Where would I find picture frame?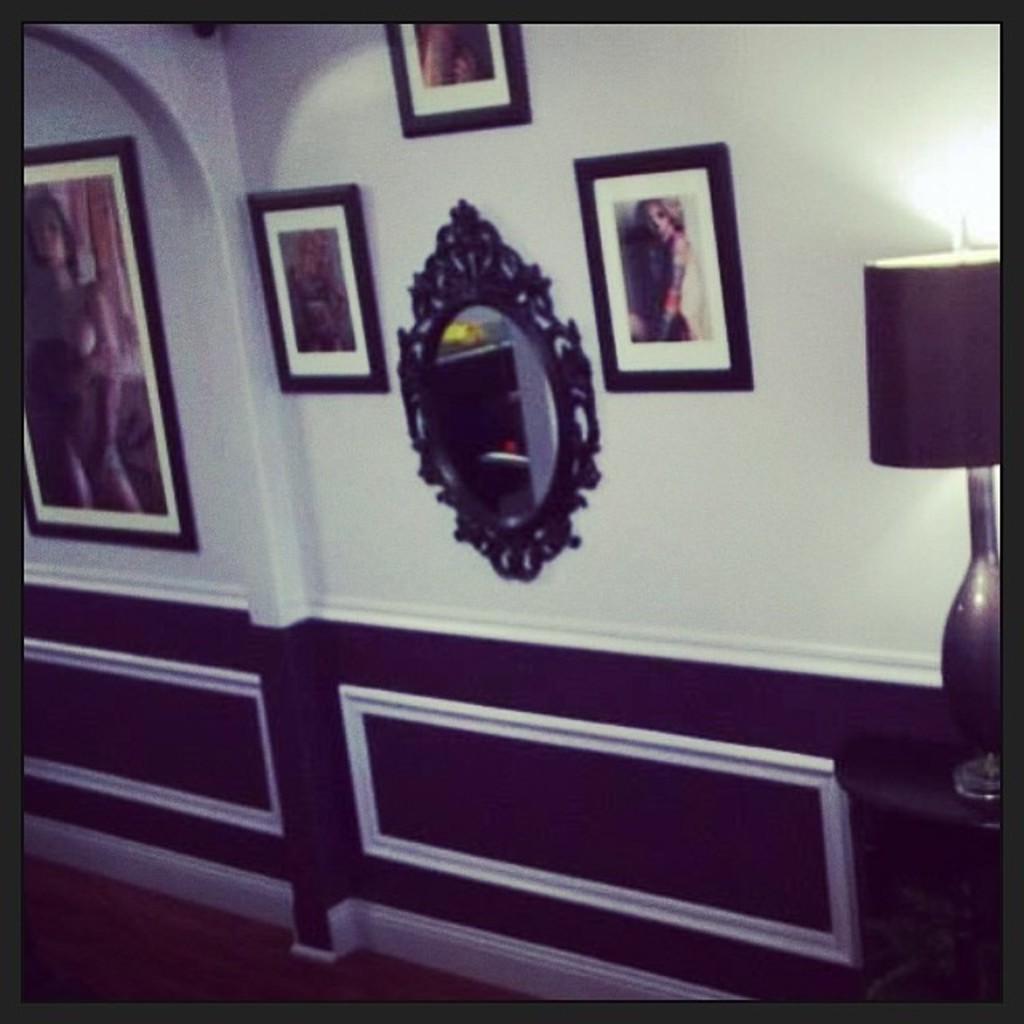
At [374, 11, 541, 134].
